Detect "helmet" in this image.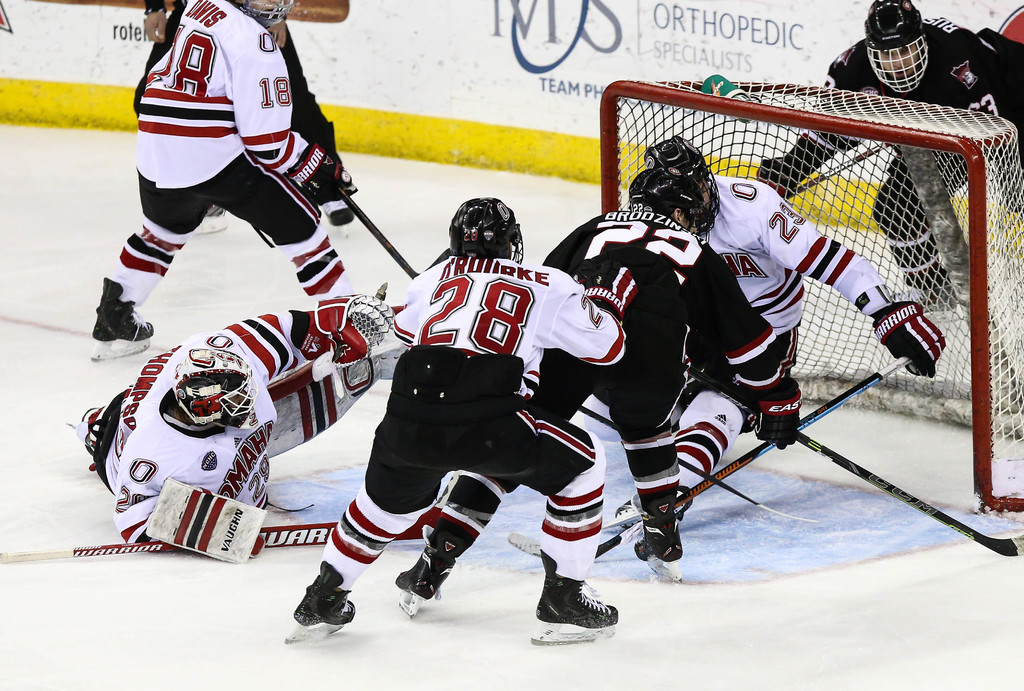
Detection: box(445, 197, 524, 257).
